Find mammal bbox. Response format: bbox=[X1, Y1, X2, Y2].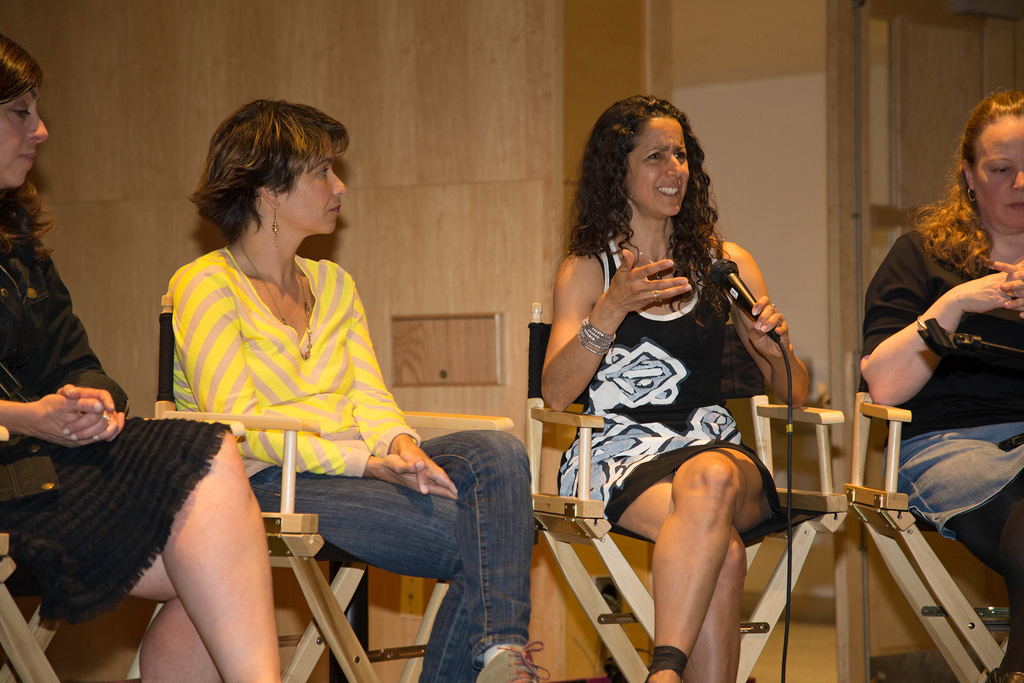
bbox=[534, 84, 835, 682].
